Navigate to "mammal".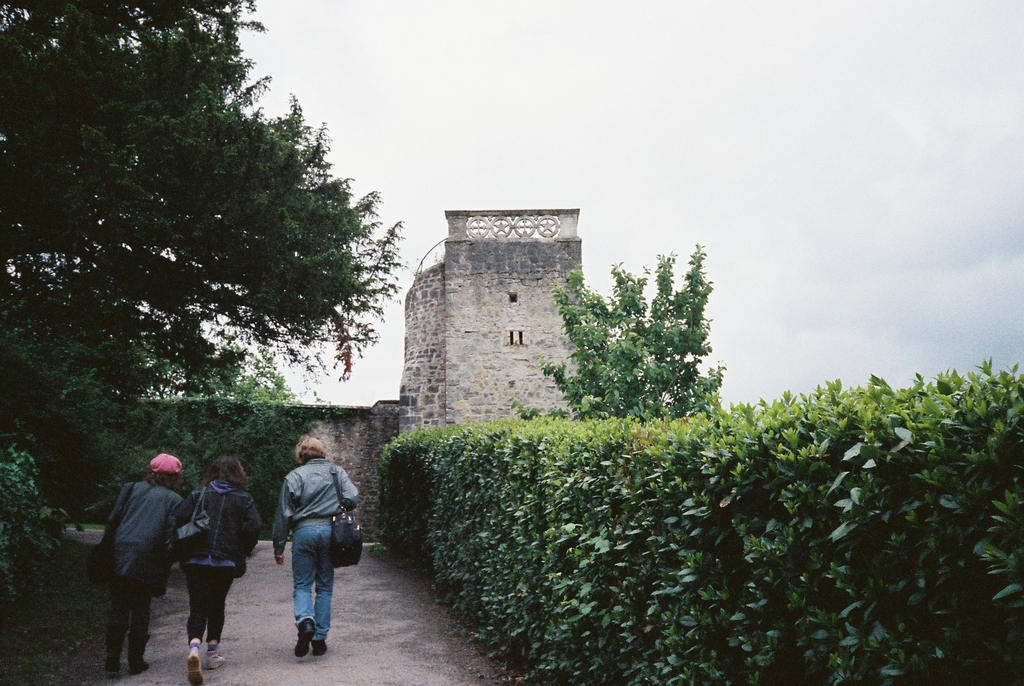
Navigation target: box=[177, 453, 261, 685].
